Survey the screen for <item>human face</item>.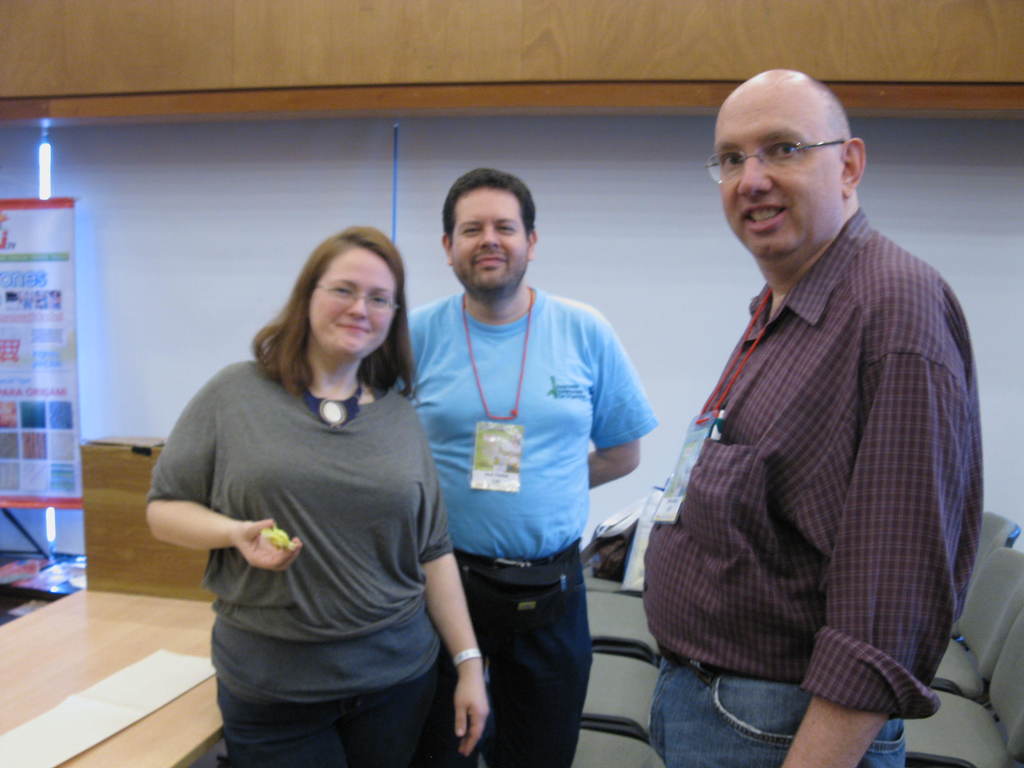
Survey found: l=715, t=91, r=842, b=257.
